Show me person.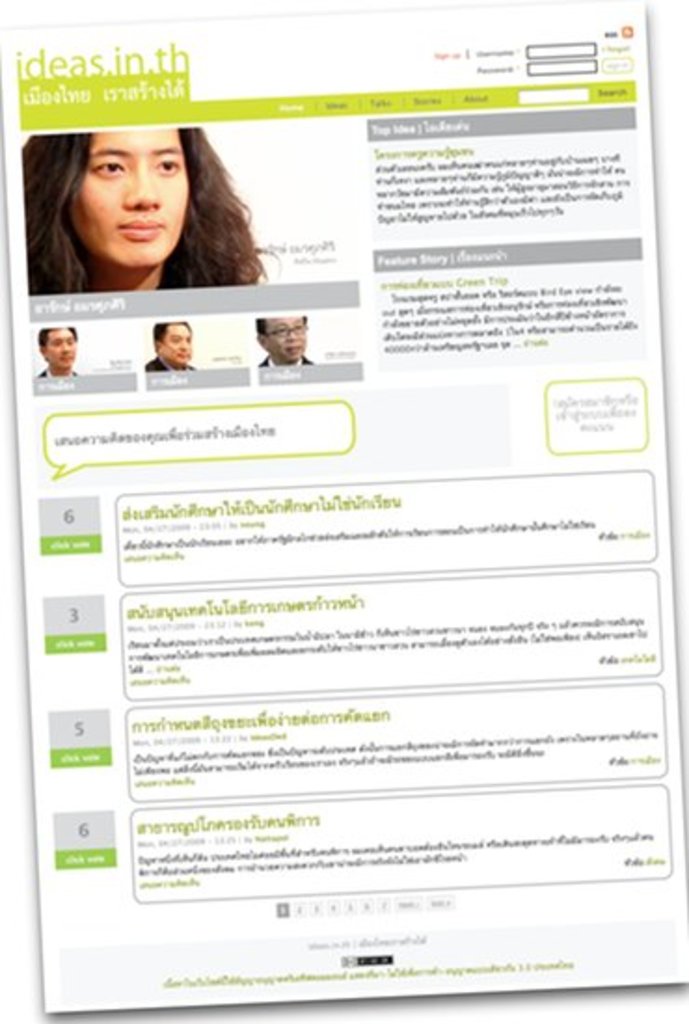
person is here: bbox=(30, 324, 82, 380).
